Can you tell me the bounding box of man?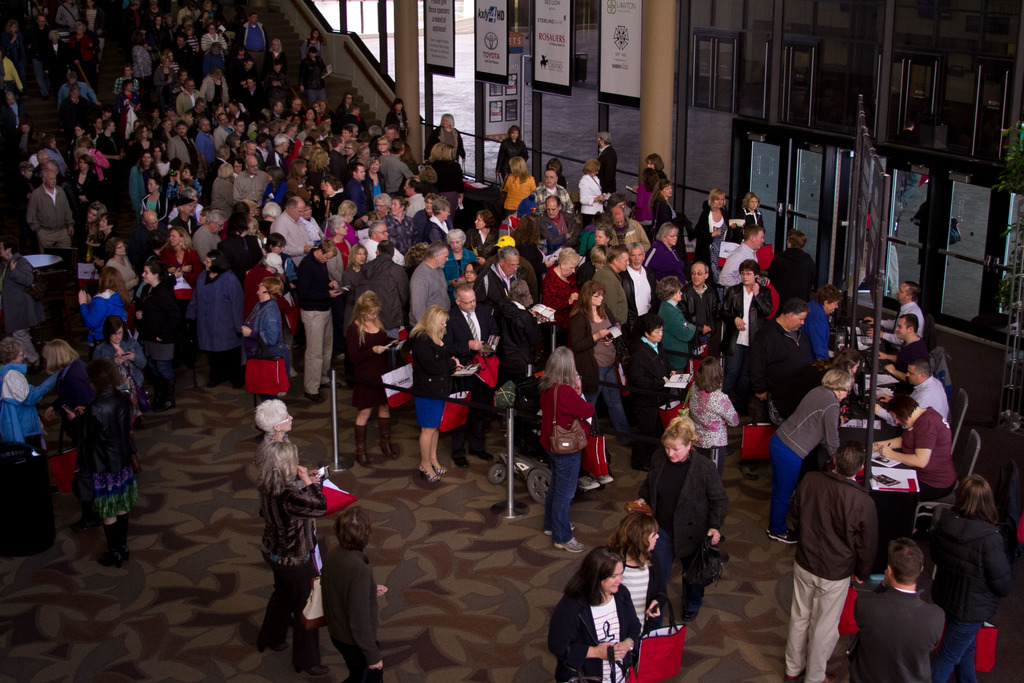
region(236, 76, 265, 116).
